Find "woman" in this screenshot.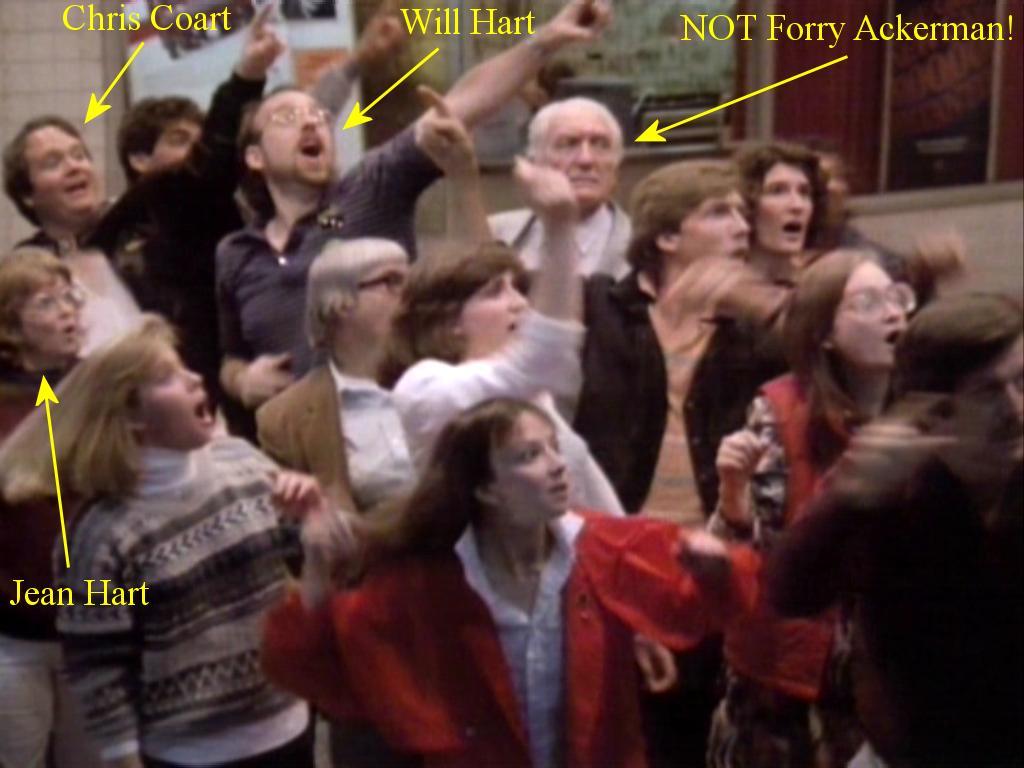
The bounding box for "woman" is [722,137,836,293].
